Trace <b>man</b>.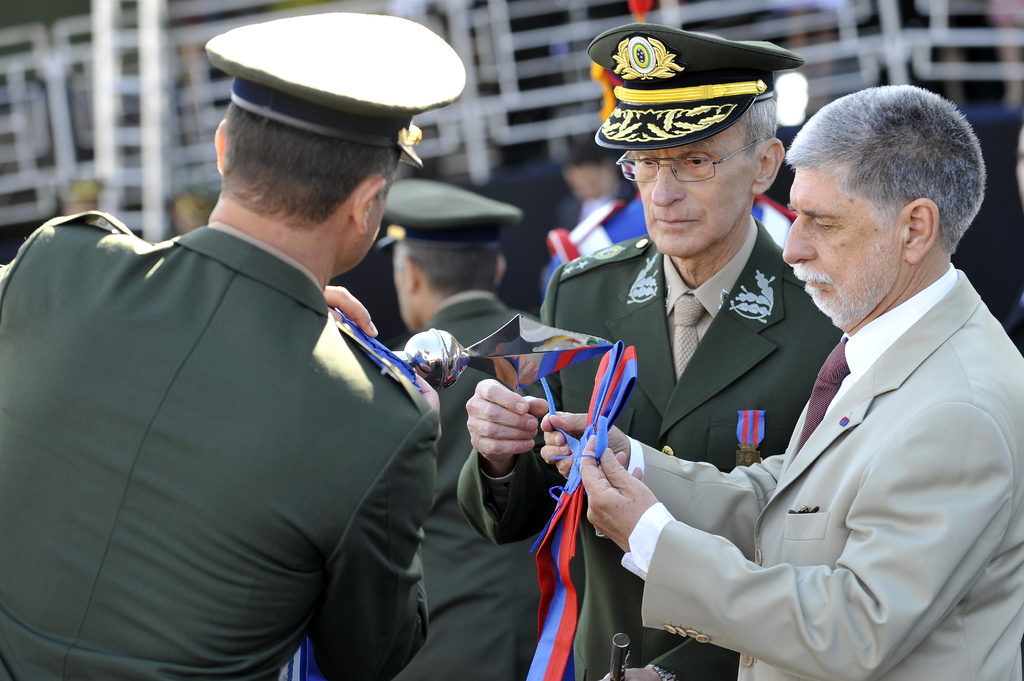
Traced to rect(380, 183, 544, 680).
